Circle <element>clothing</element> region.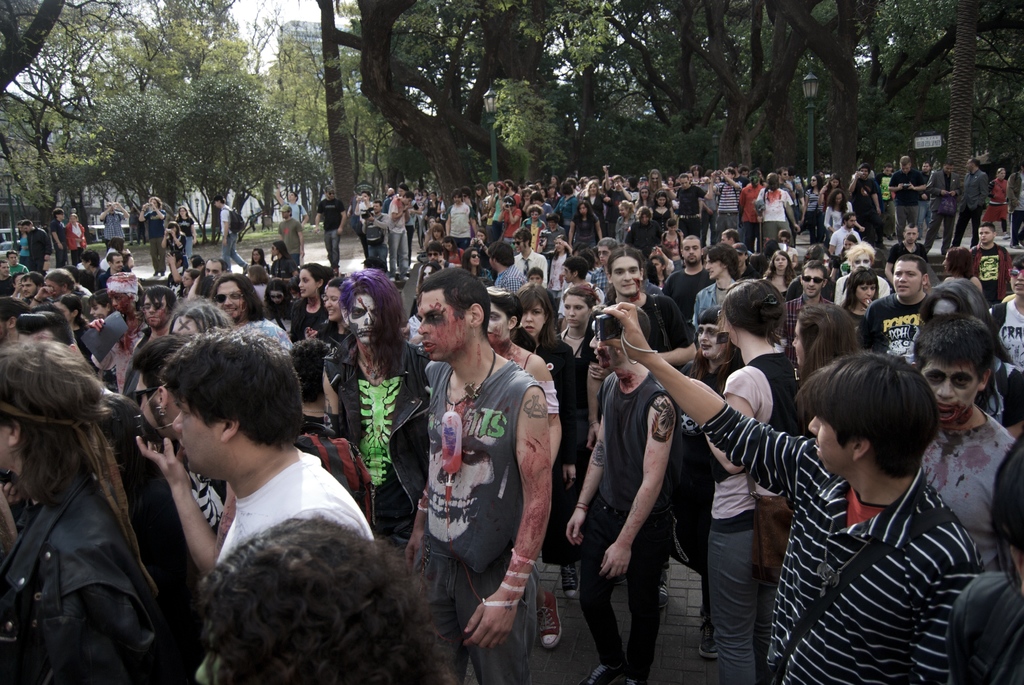
Region: 700:268:740:340.
